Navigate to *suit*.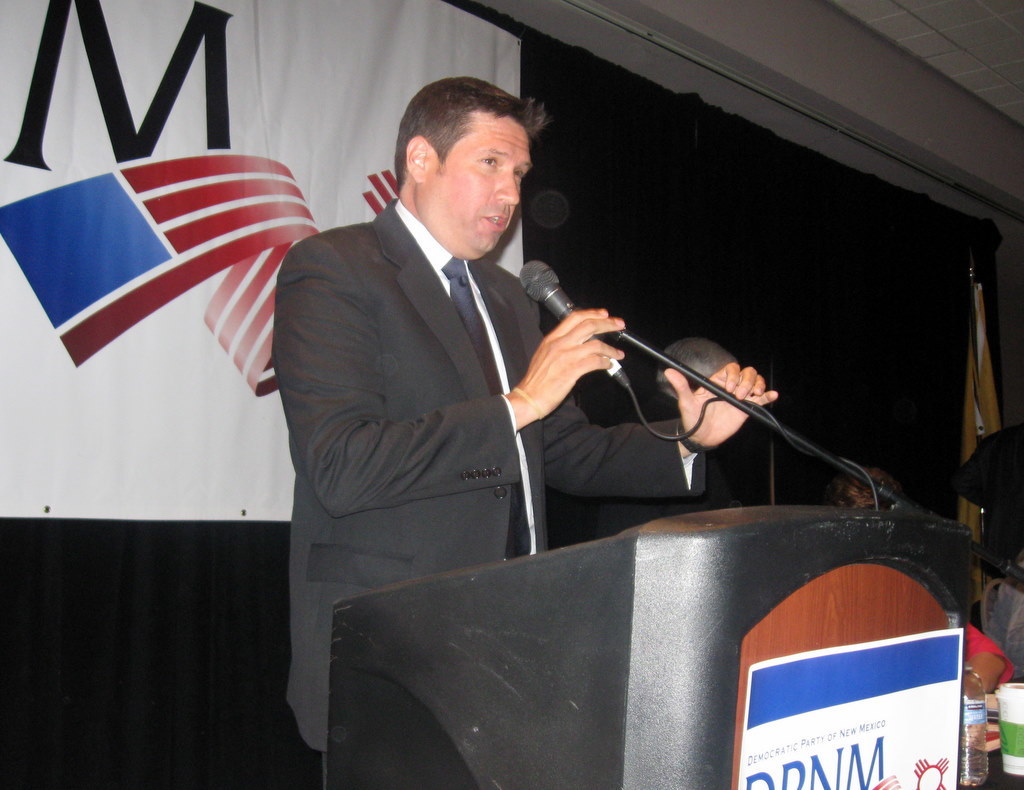
Navigation target: pyautogui.locateOnScreen(271, 197, 703, 789).
